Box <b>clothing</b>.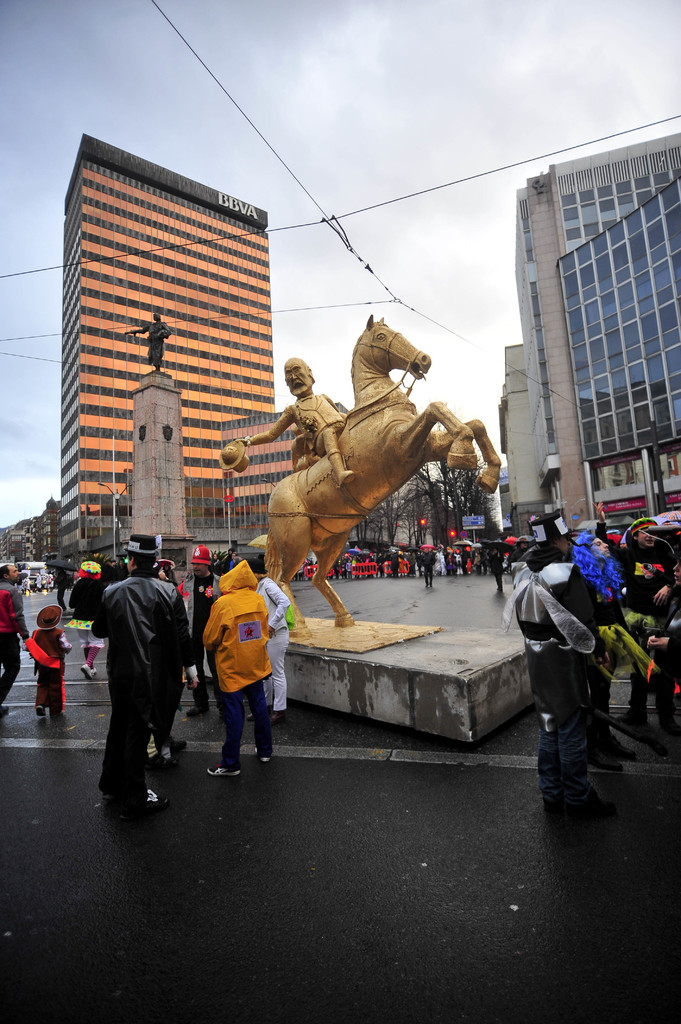
(0, 580, 29, 711).
